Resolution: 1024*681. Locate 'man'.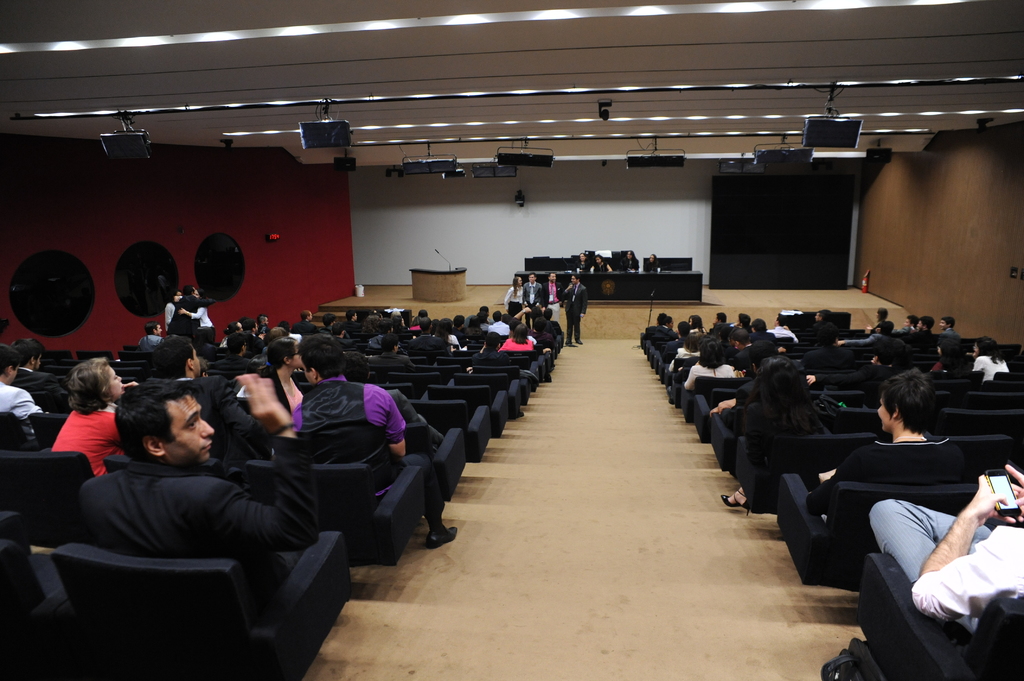
rect(145, 340, 264, 476).
